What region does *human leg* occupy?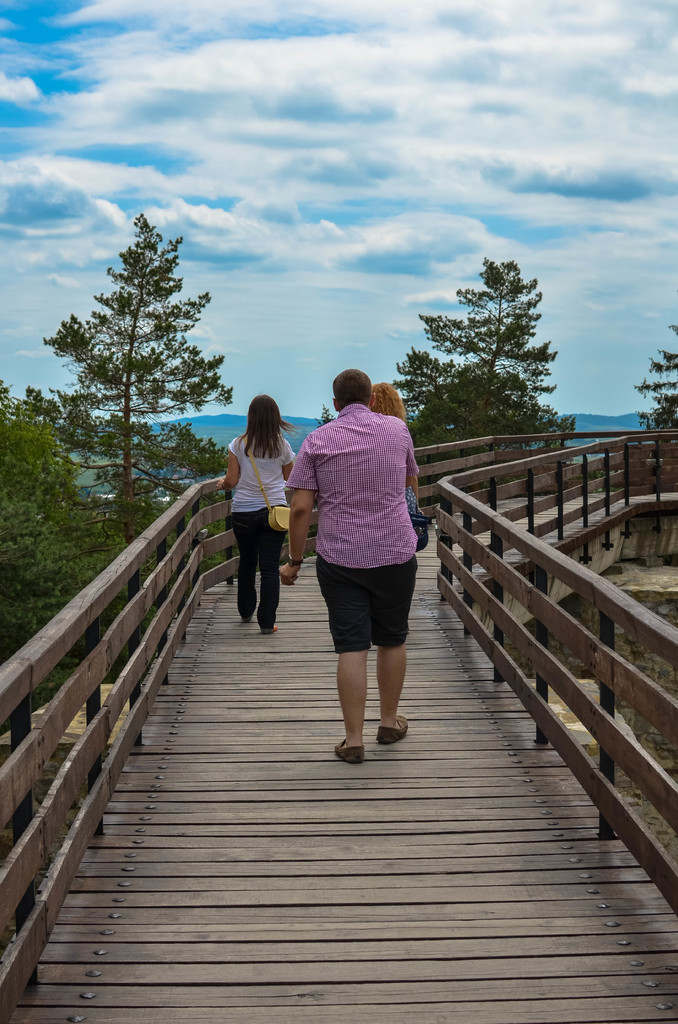
{"x1": 368, "y1": 541, "x2": 419, "y2": 746}.
